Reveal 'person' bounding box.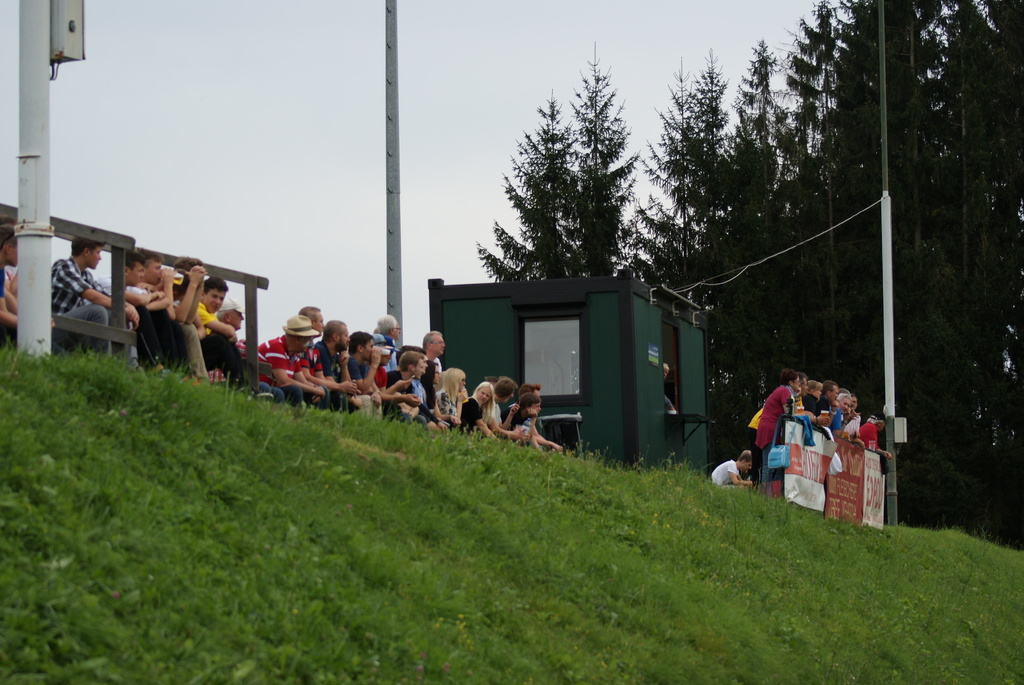
Revealed: <bbox>749, 379, 813, 492</bbox>.
